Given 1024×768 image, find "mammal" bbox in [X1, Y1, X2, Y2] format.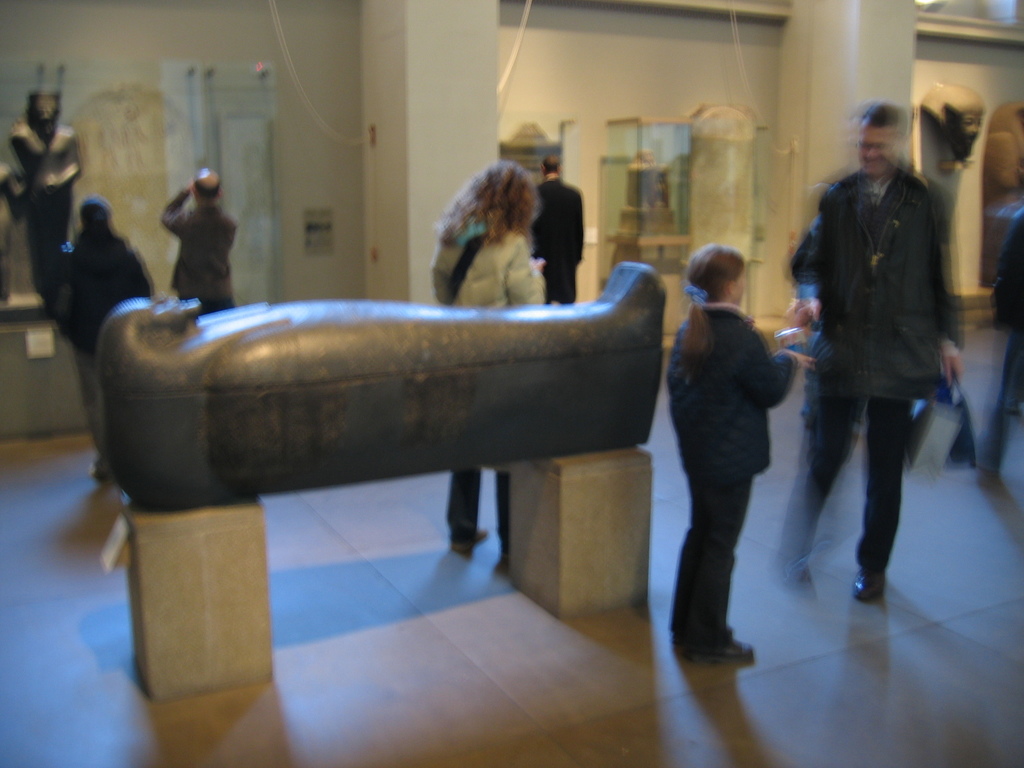
[17, 89, 86, 294].
